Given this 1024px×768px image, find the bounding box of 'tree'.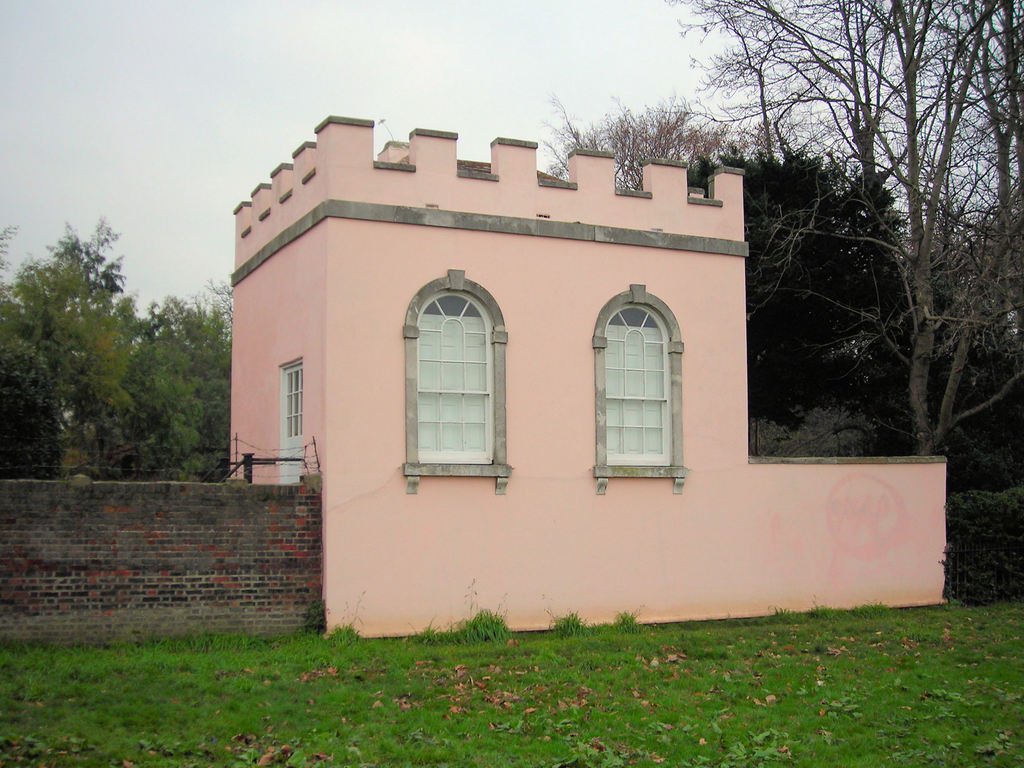
box=[0, 237, 151, 468].
